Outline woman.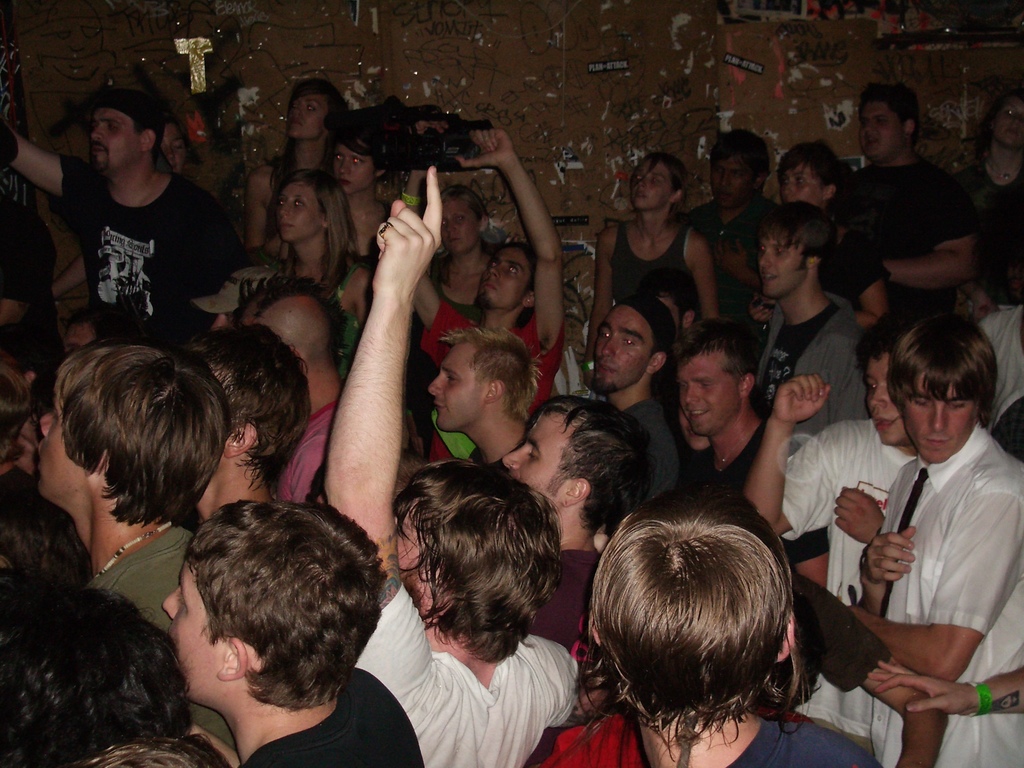
Outline: 321/139/397/262.
